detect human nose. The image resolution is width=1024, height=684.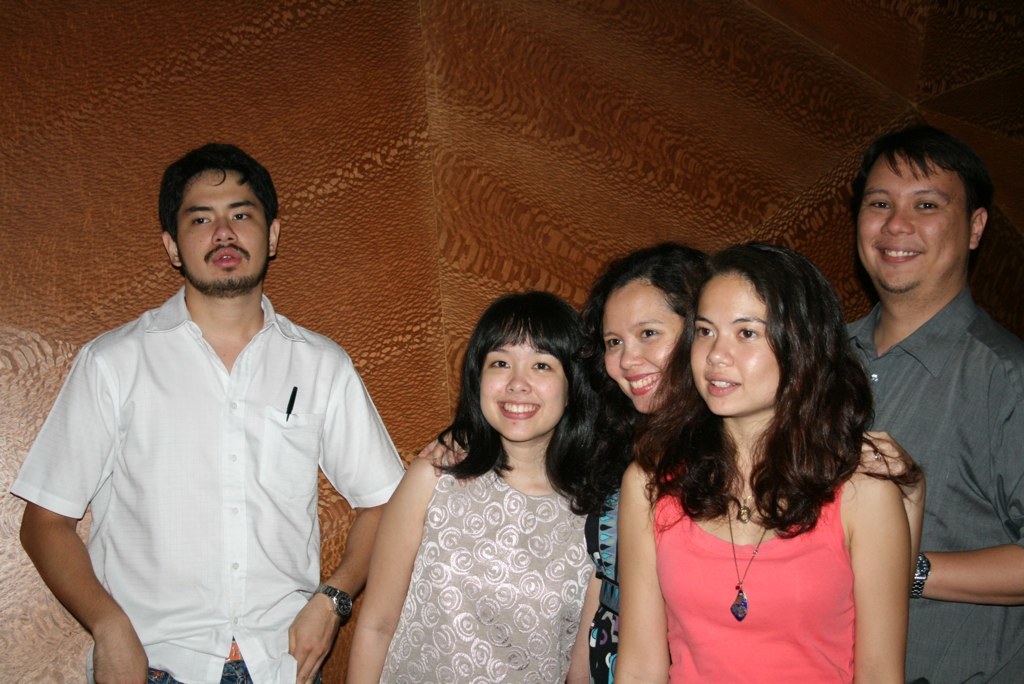
bbox(880, 206, 909, 238).
